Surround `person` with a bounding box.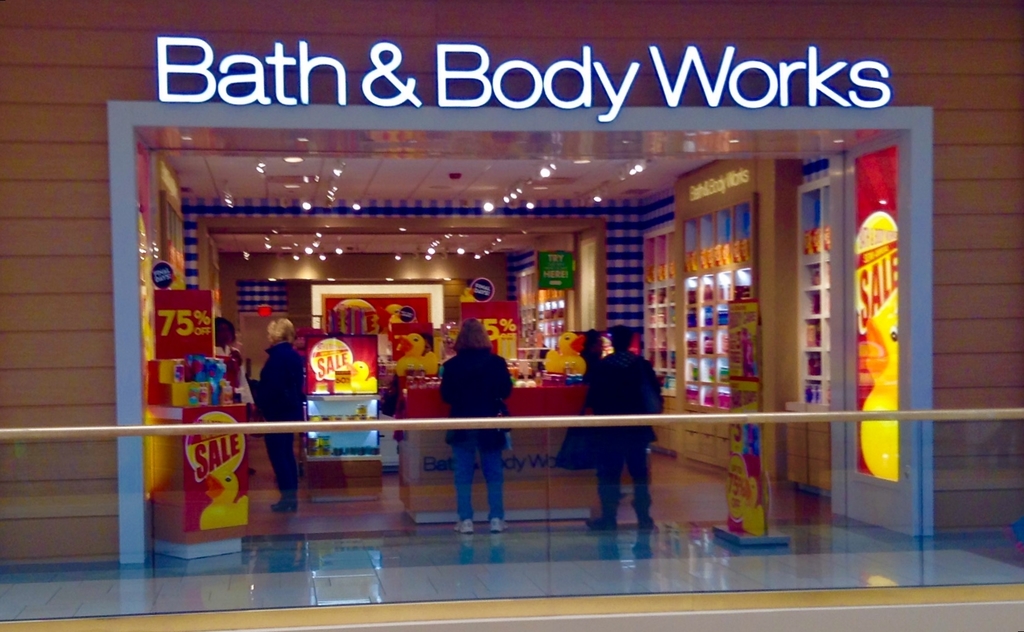
select_region(425, 315, 511, 531).
